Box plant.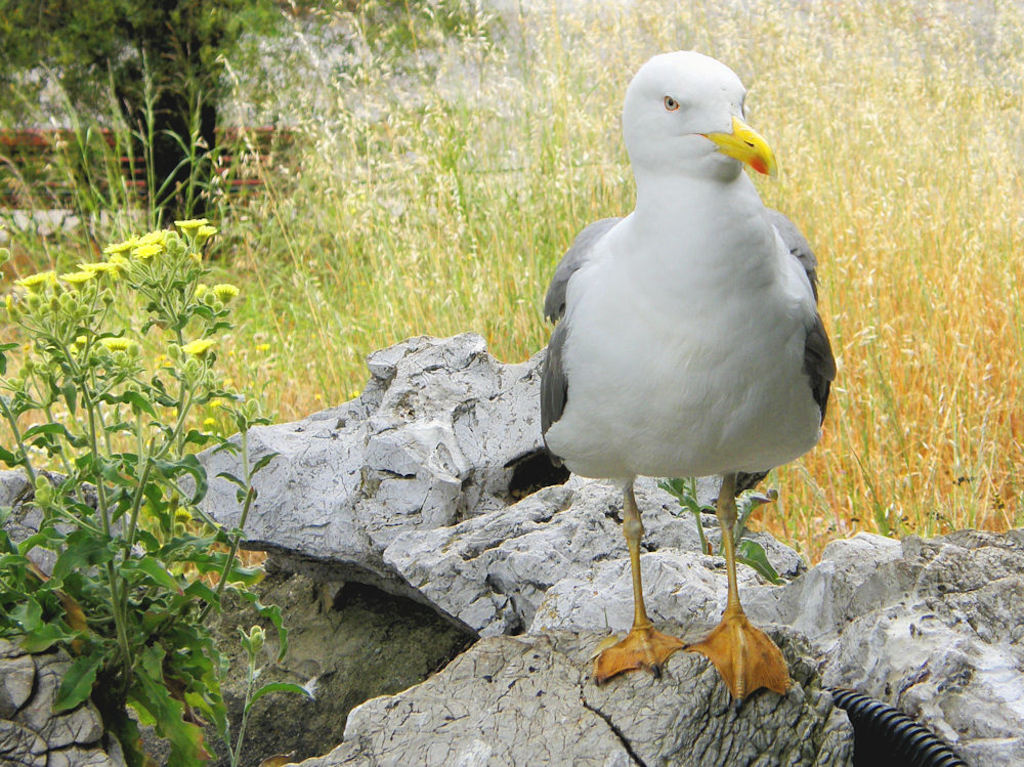
rect(655, 474, 788, 584).
